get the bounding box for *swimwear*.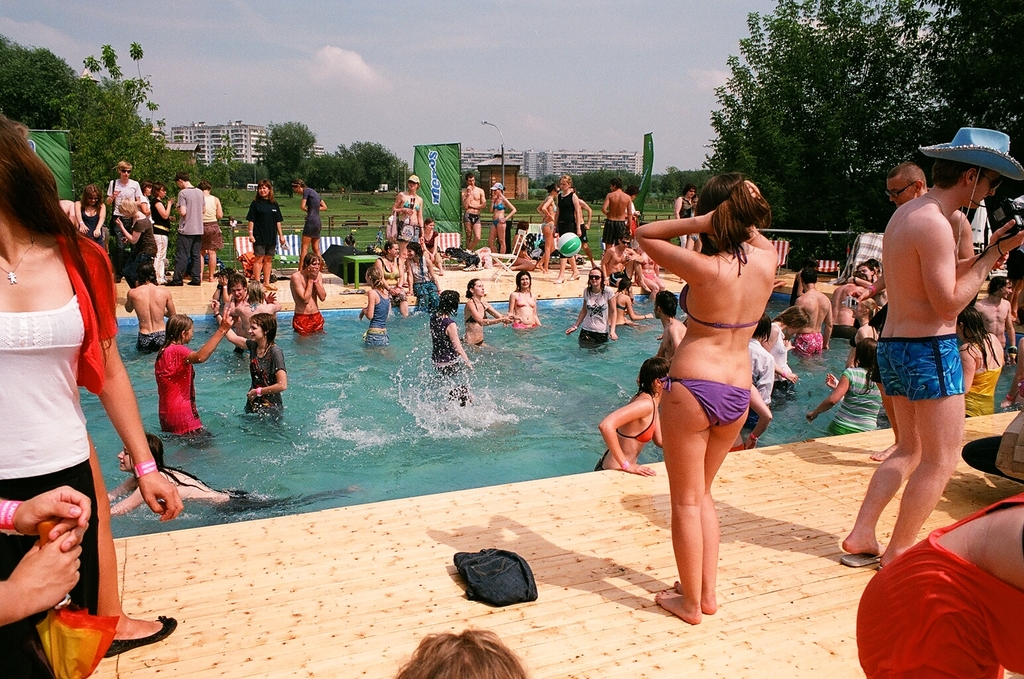
611,291,627,333.
